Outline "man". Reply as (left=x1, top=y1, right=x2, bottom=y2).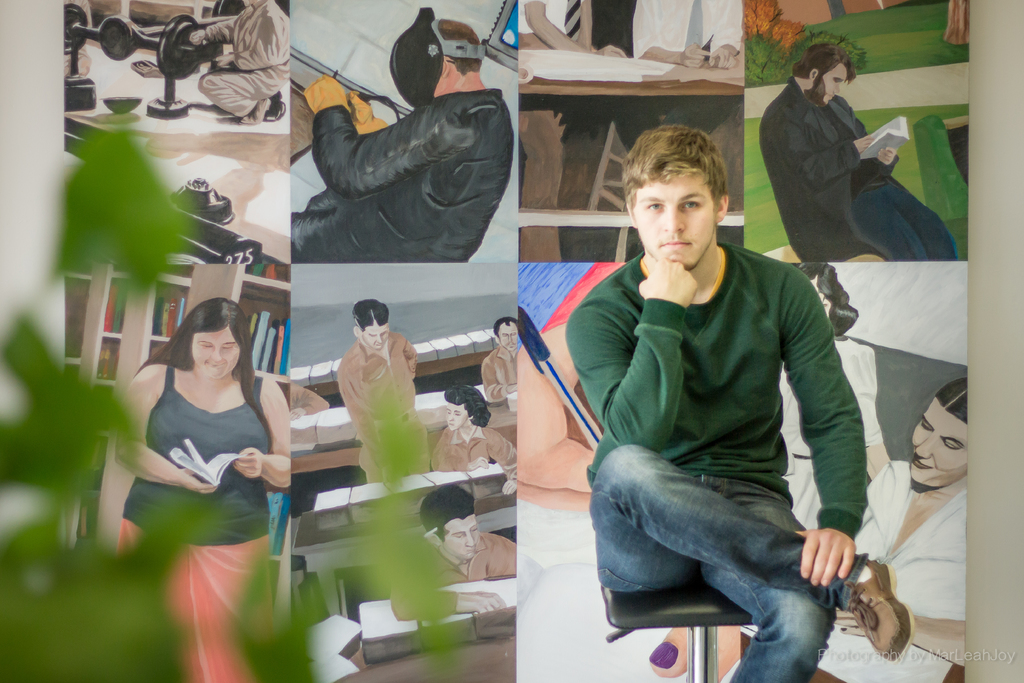
(left=388, top=489, right=522, bottom=634).
